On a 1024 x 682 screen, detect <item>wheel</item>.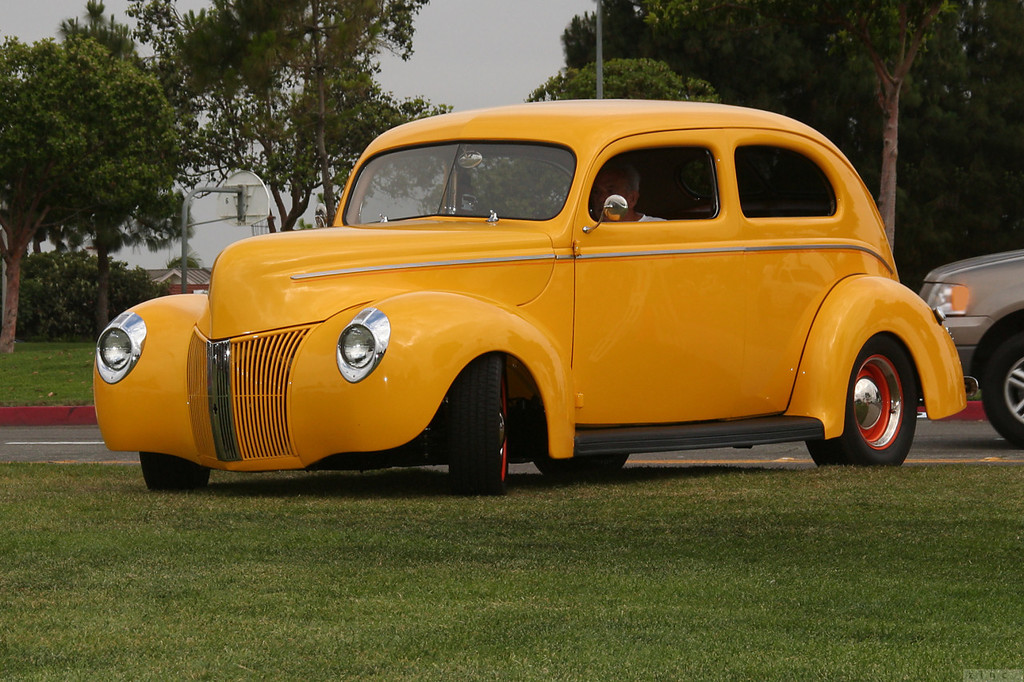
(139, 453, 212, 491).
